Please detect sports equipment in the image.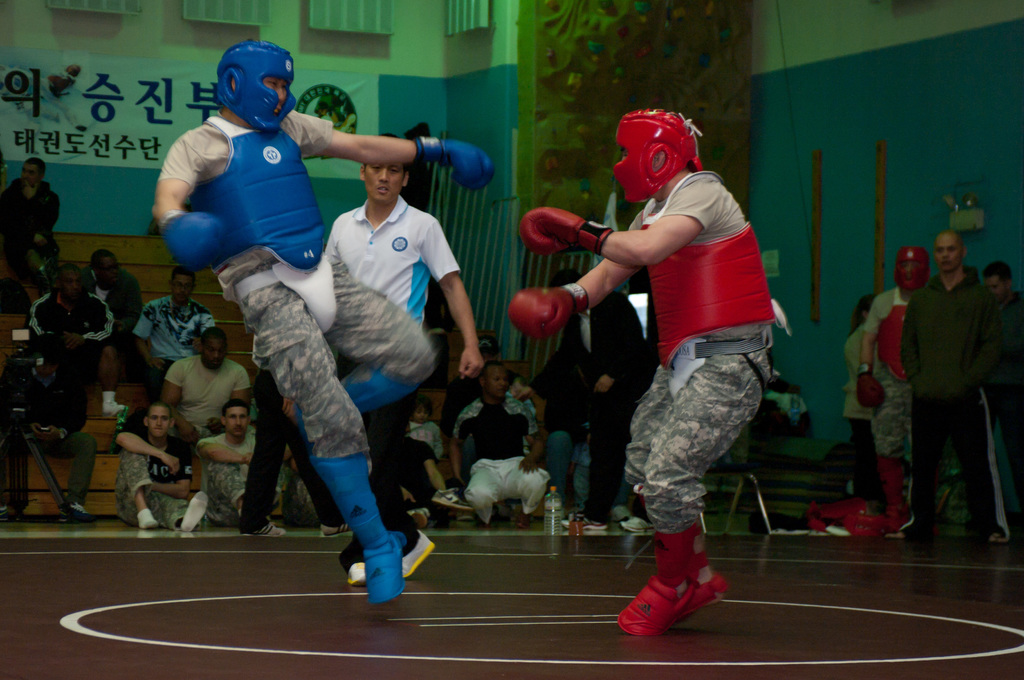
<box>292,363,420,443</box>.
